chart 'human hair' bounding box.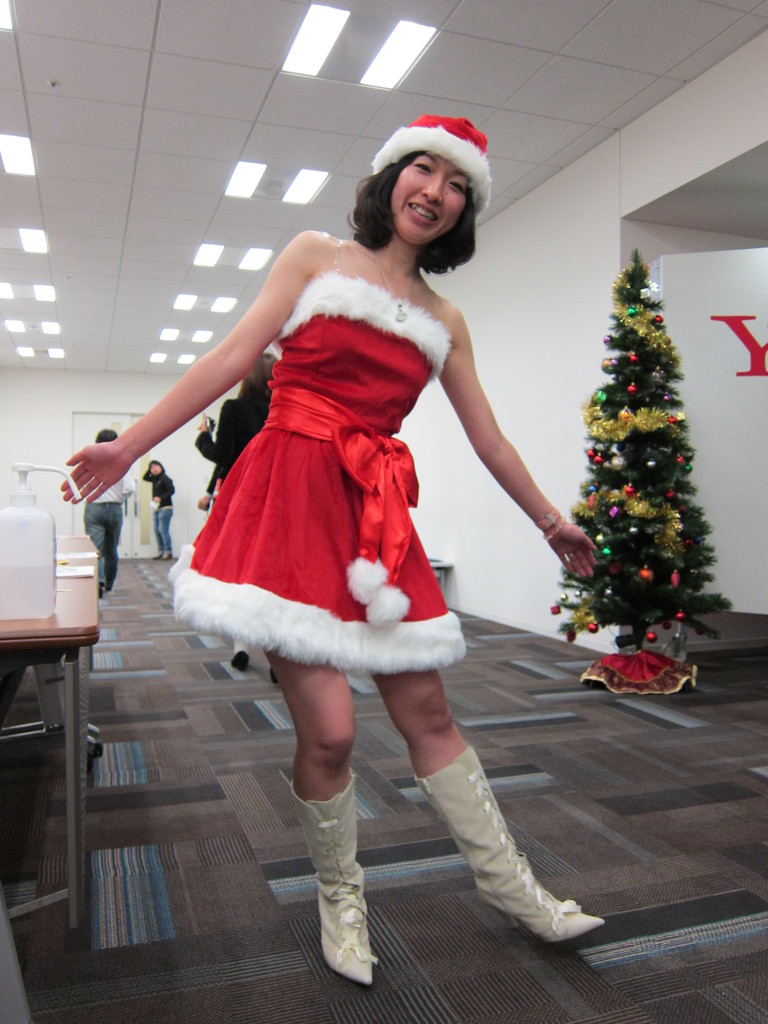
Charted: {"x1": 151, "y1": 462, "x2": 165, "y2": 478}.
